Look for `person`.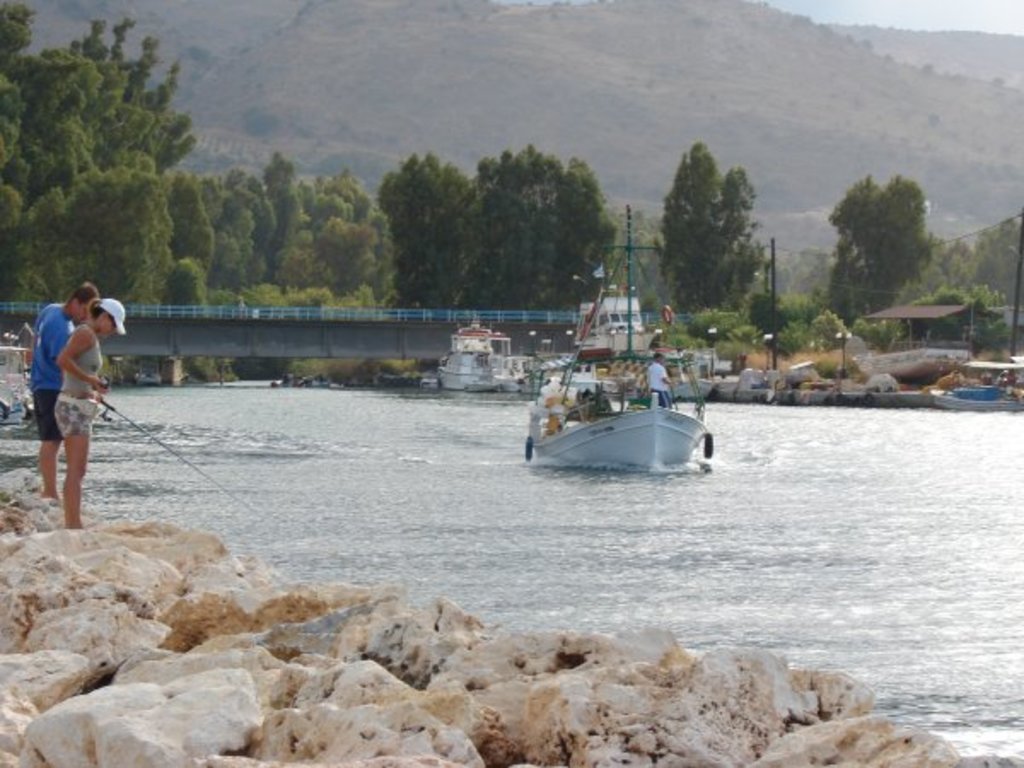
Found: 645:348:676:416.
